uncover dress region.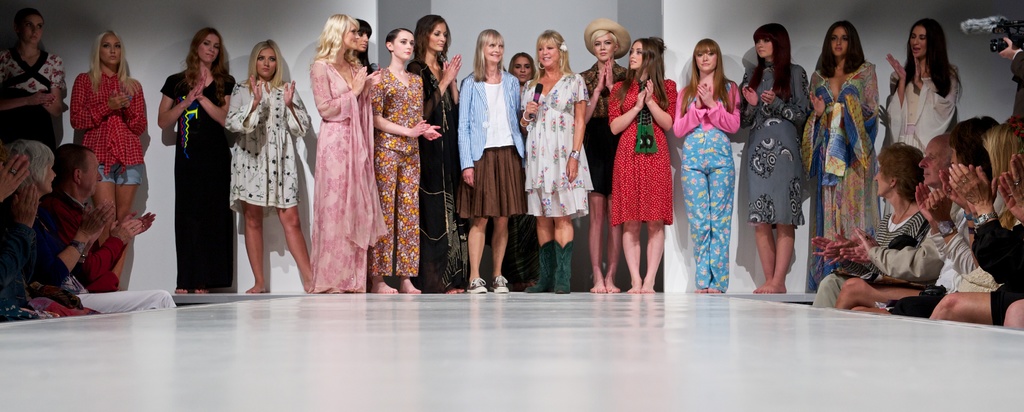
Uncovered: box(161, 68, 241, 287).
